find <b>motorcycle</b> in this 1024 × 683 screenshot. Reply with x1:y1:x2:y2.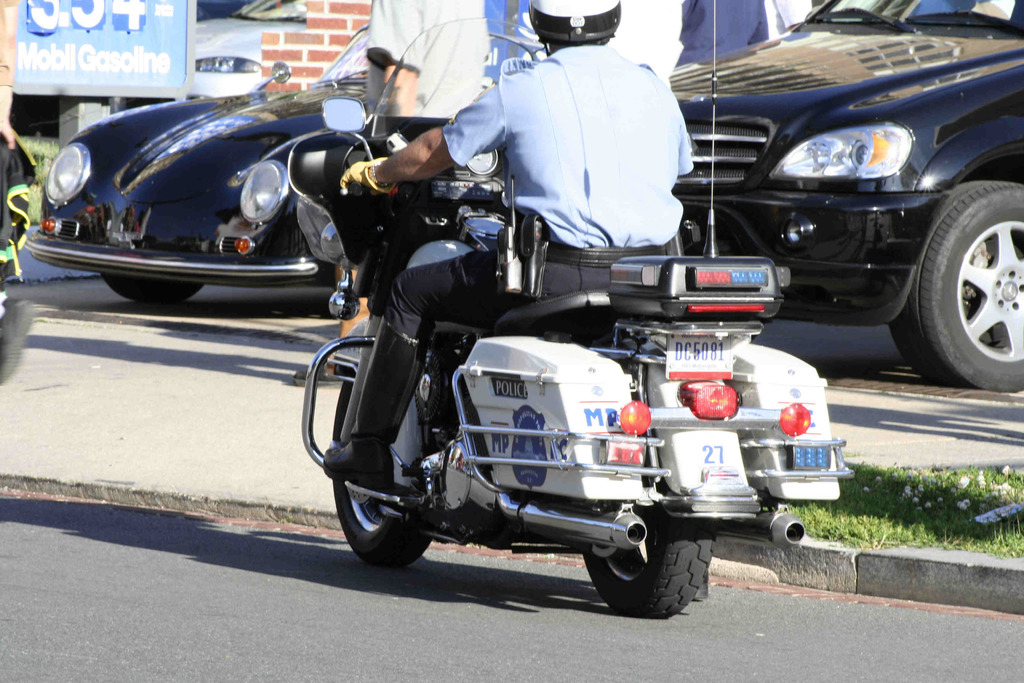
288:18:854:620.
